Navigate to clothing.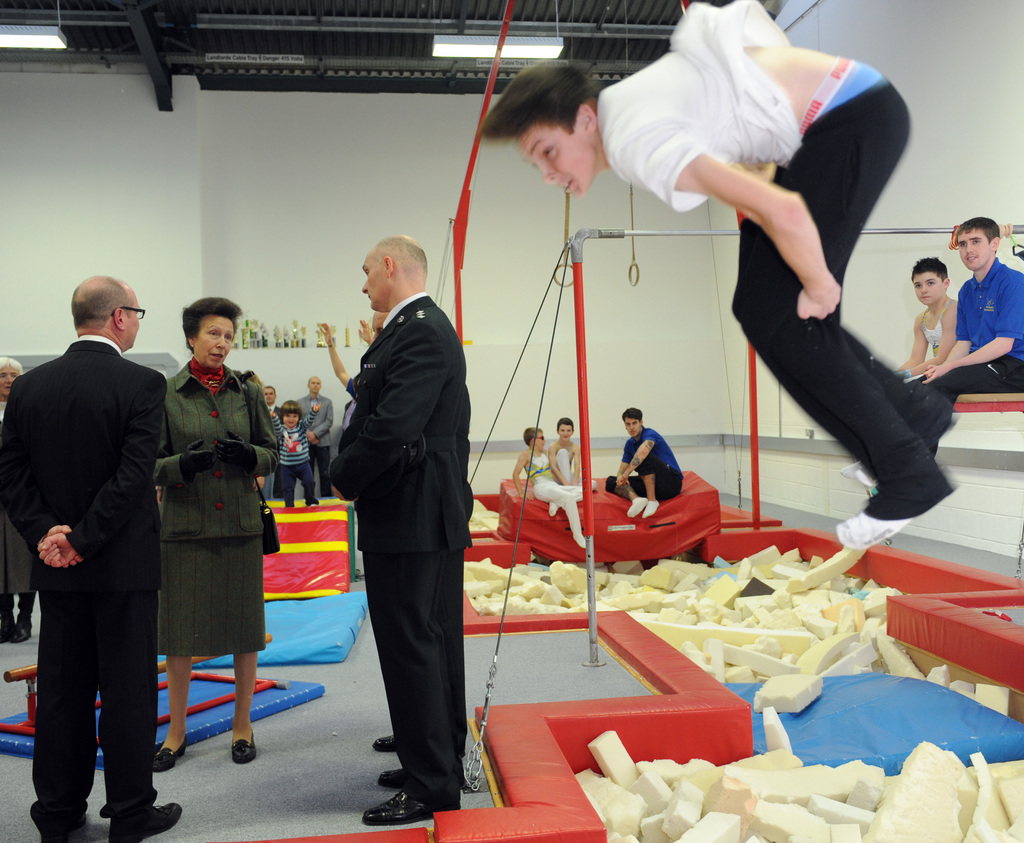
Navigation target: [323,288,468,803].
